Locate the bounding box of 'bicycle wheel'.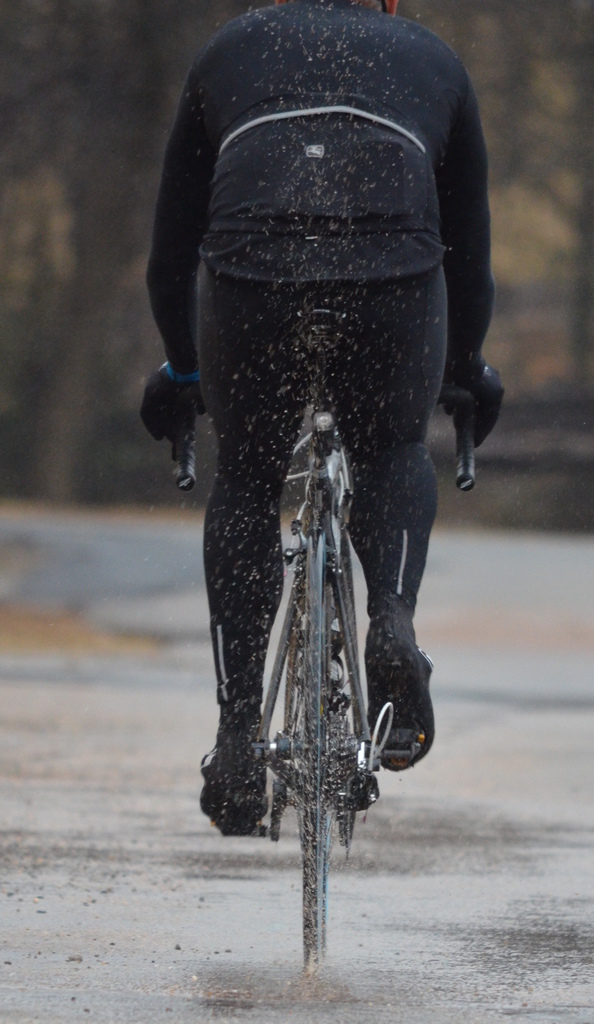
Bounding box: bbox=(206, 403, 404, 873).
